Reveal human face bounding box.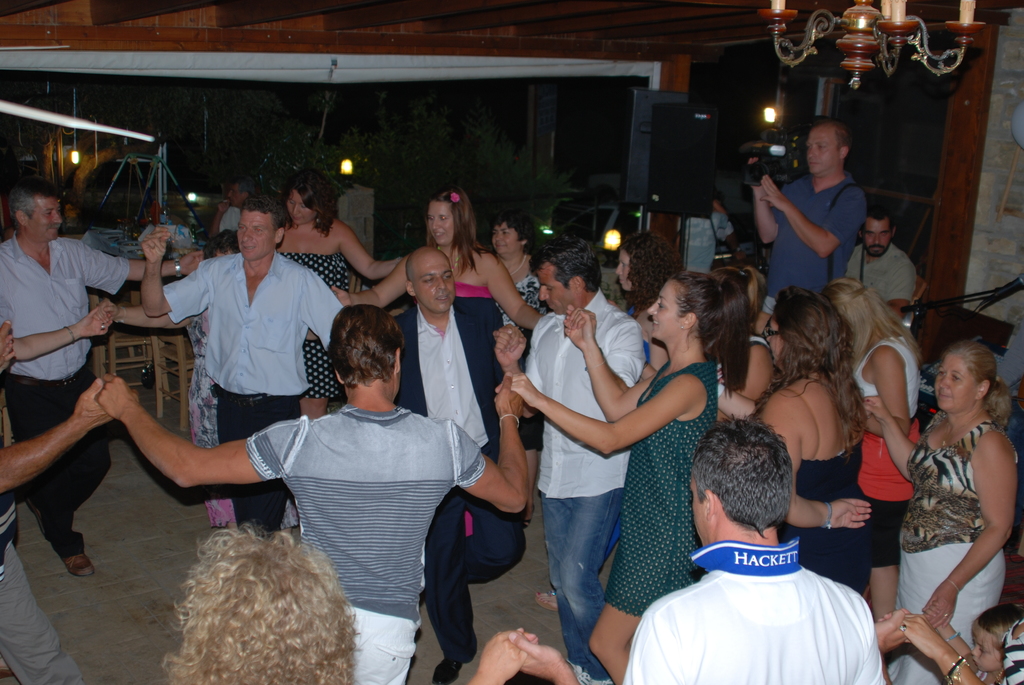
Revealed: detection(287, 190, 314, 221).
